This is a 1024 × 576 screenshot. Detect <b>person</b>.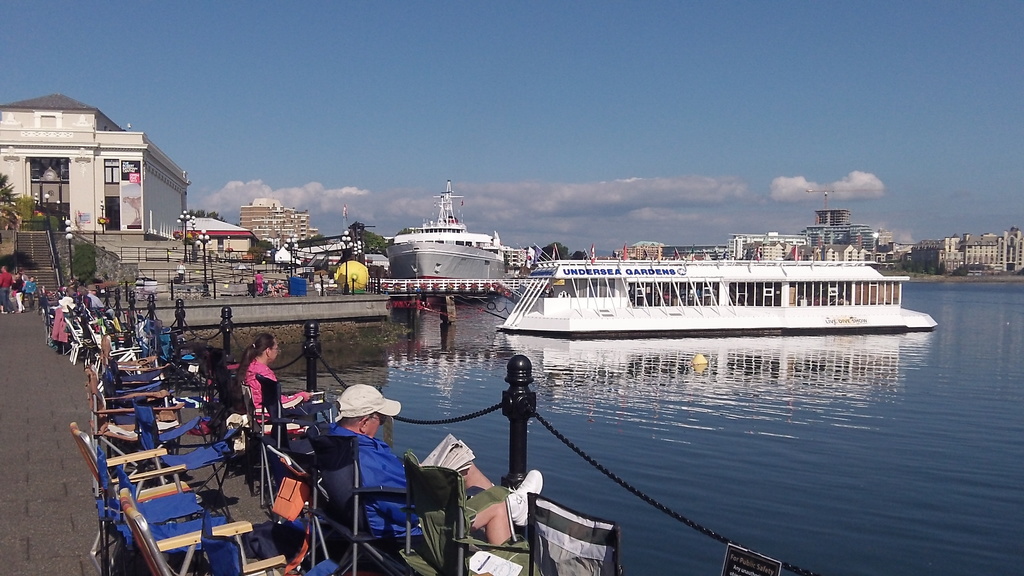
[x1=26, y1=275, x2=38, y2=313].
